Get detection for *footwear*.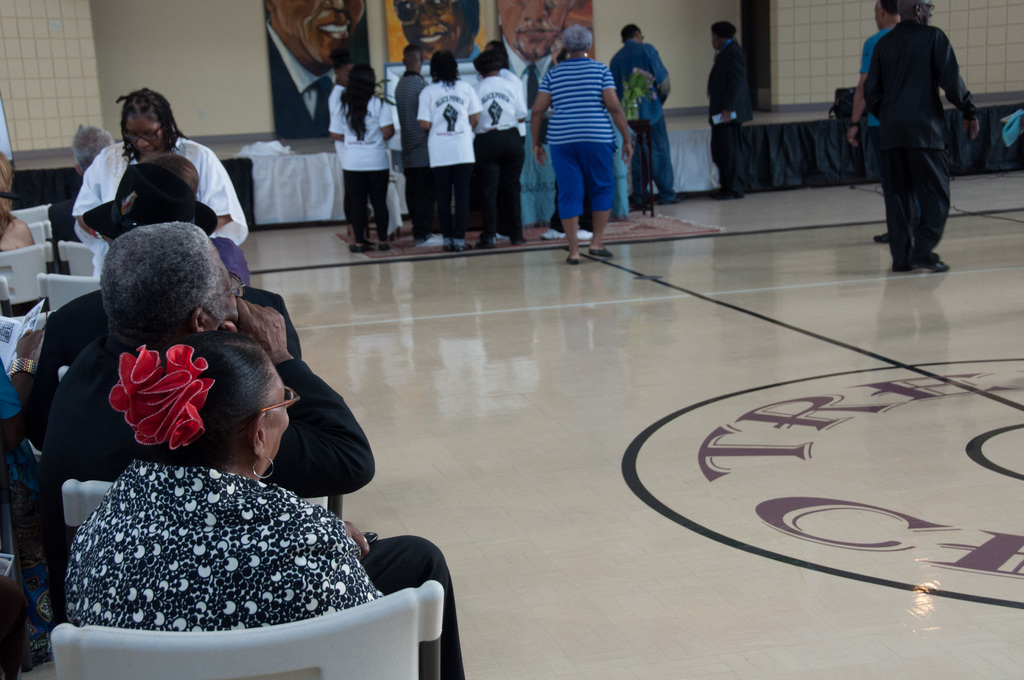
Detection: [x1=456, y1=243, x2=476, y2=252].
